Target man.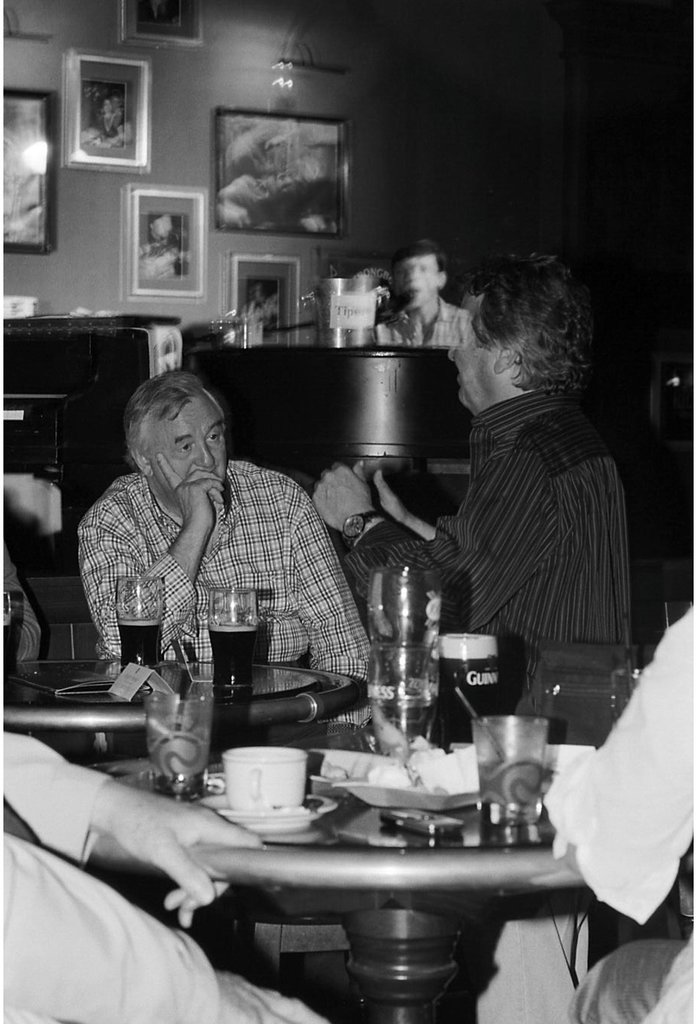
Target region: [left=0, top=726, right=343, bottom=1023].
